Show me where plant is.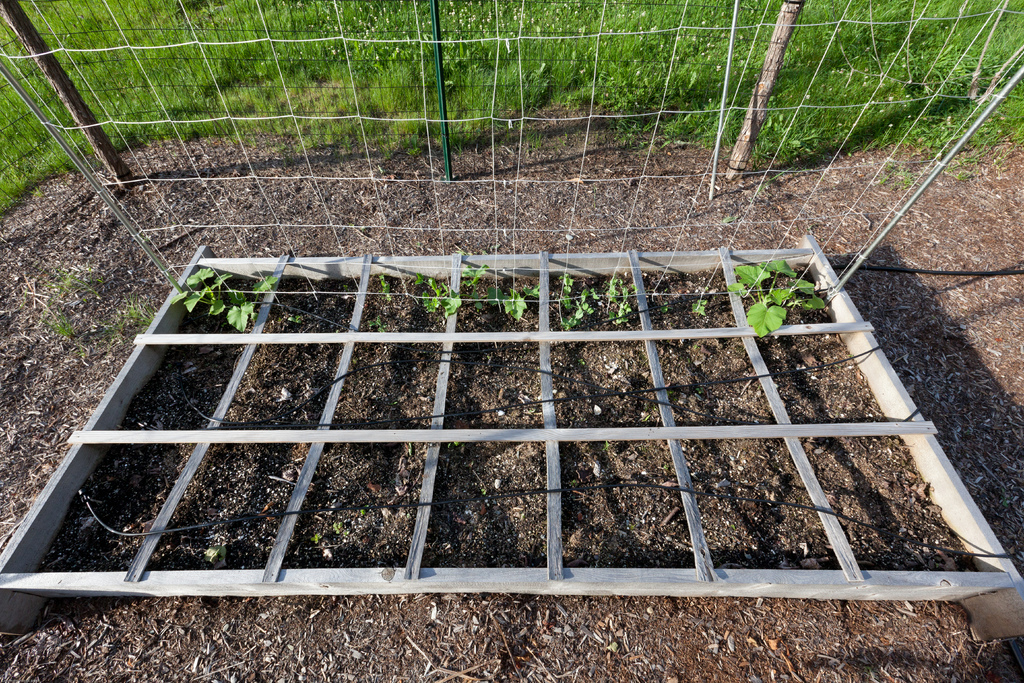
plant is at pyautogui.locateOnScreen(693, 299, 710, 315).
